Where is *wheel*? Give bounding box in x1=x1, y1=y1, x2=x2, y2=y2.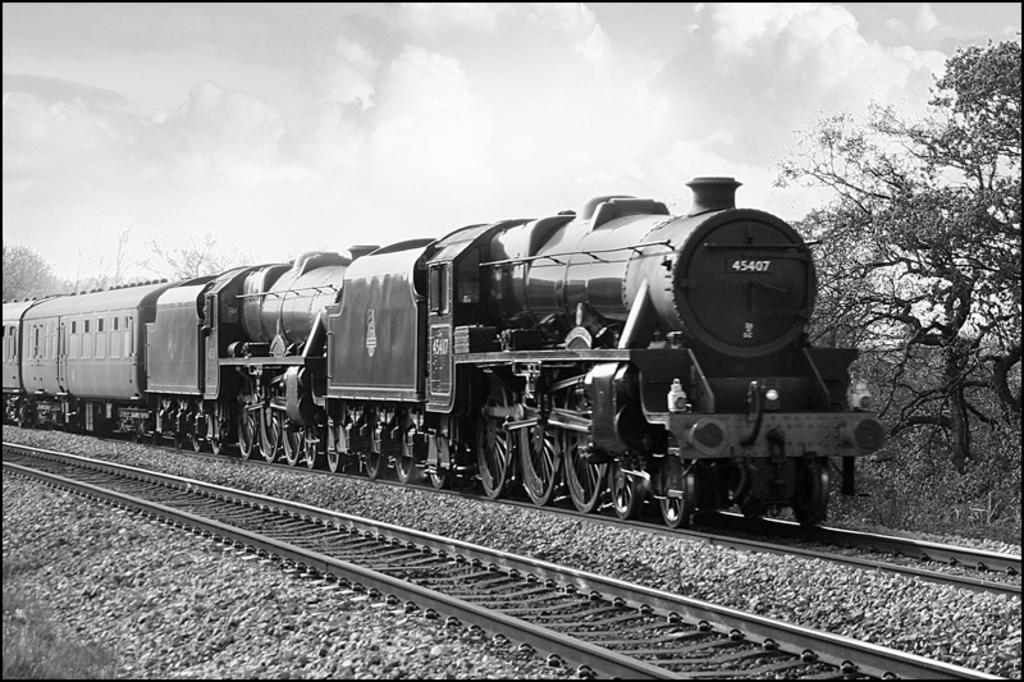
x1=259, y1=411, x2=284, y2=454.
